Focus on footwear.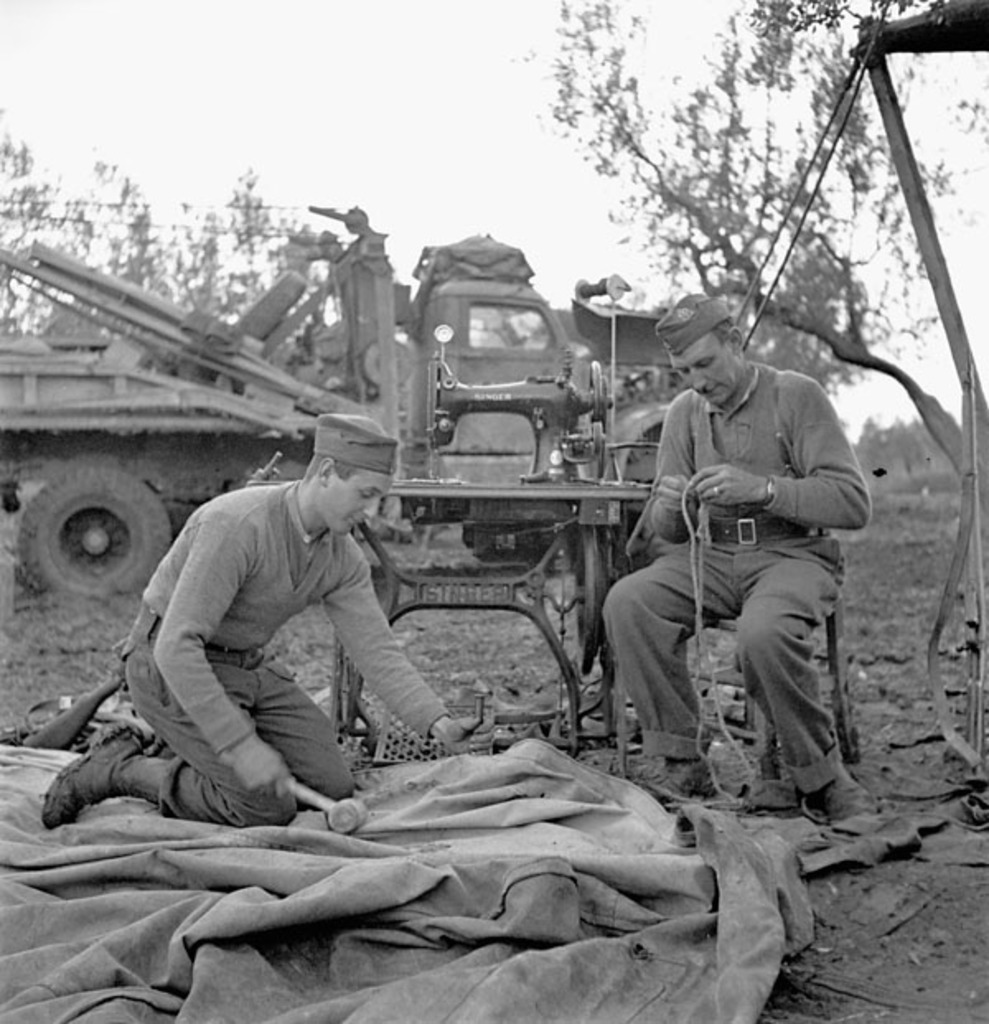
Focused at crop(640, 749, 720, 811).
